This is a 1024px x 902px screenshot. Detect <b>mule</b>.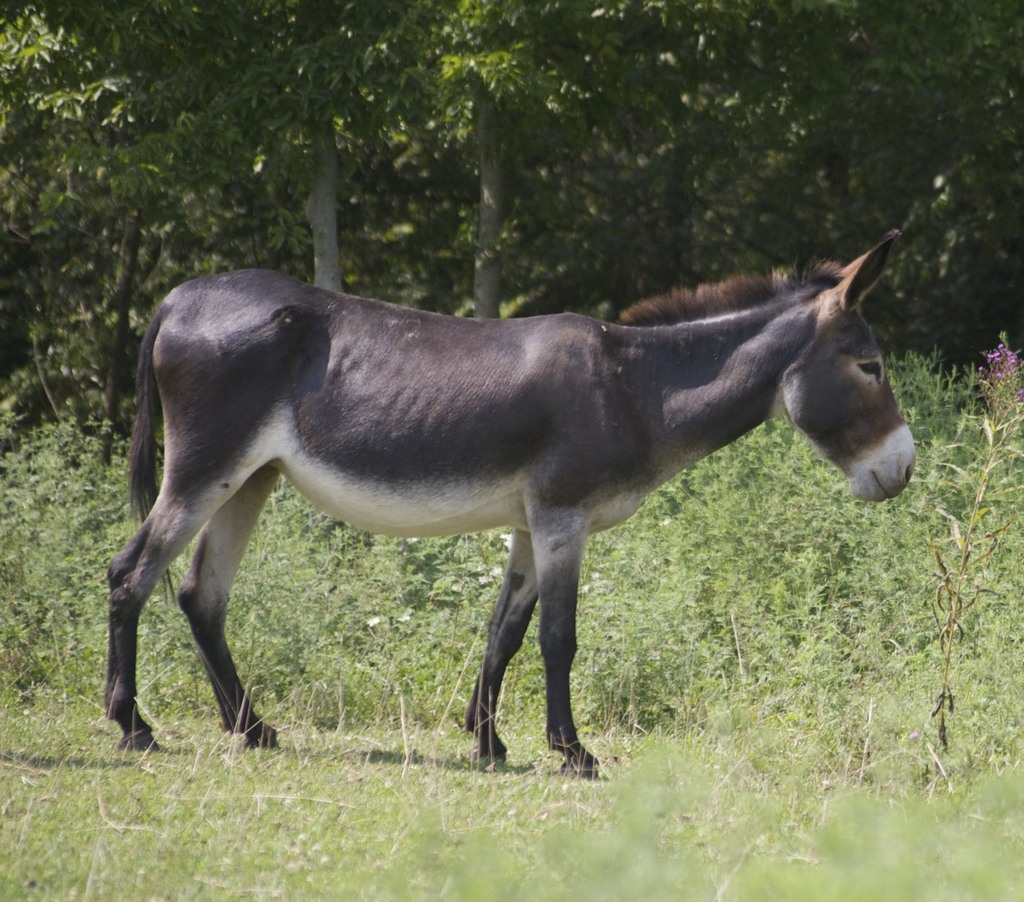
select_region(104, 228, 918, 783).
